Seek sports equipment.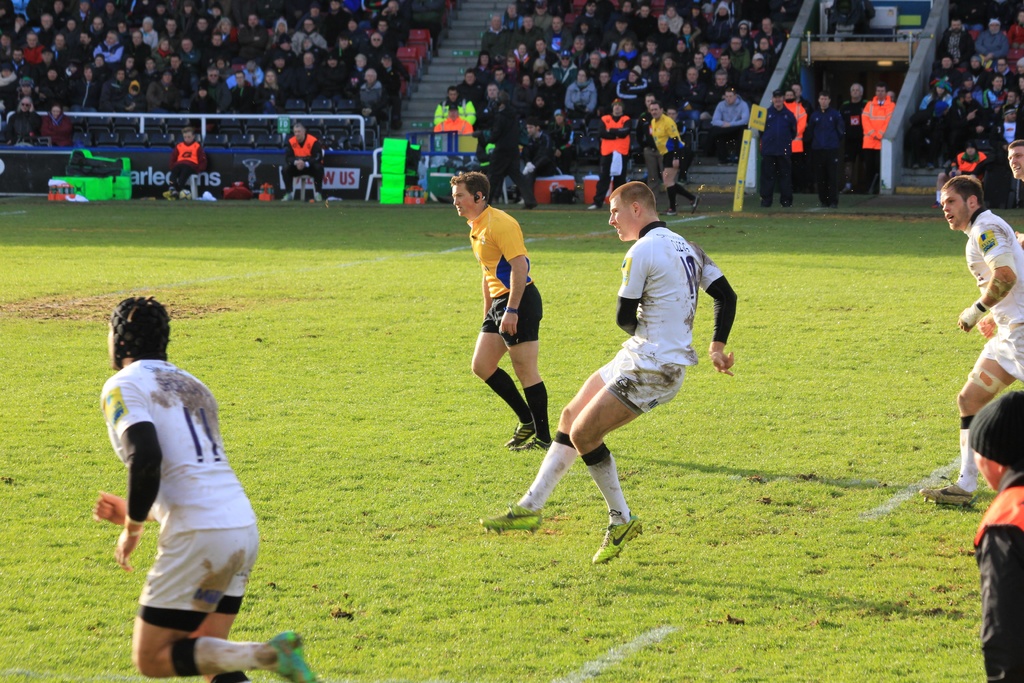
660,209,678,215.
